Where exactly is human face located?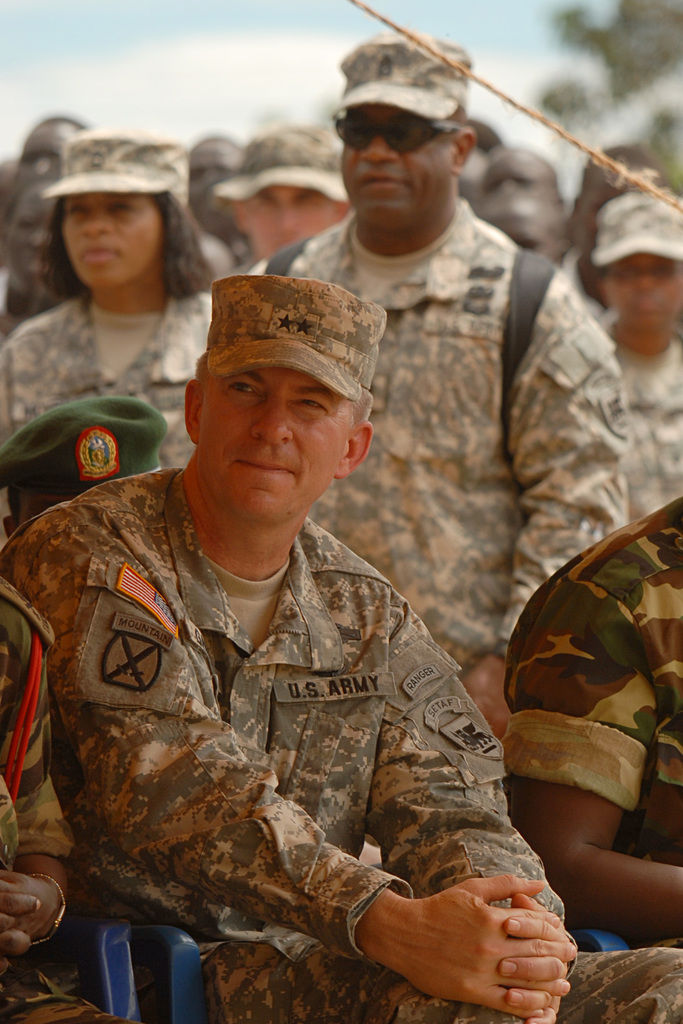
Its bounding box is select_region(190, 140, 245, 216).
